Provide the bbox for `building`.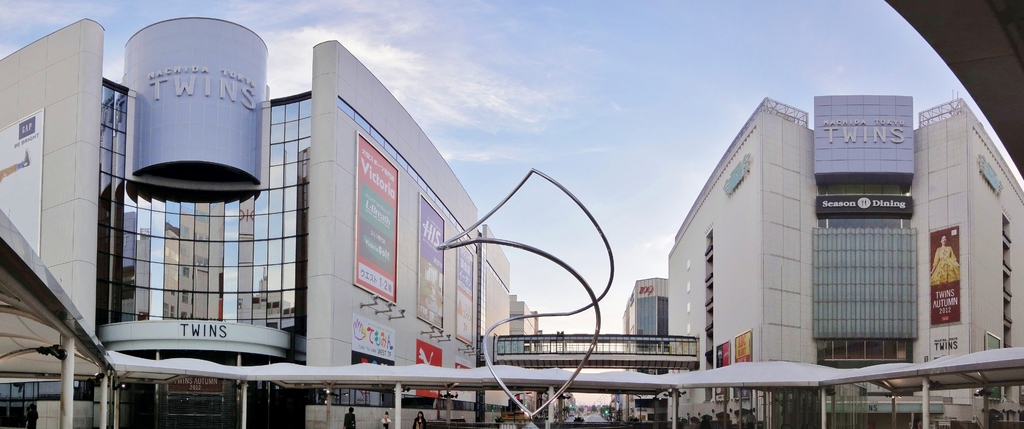
detection(661, 83, 1023, 428).
